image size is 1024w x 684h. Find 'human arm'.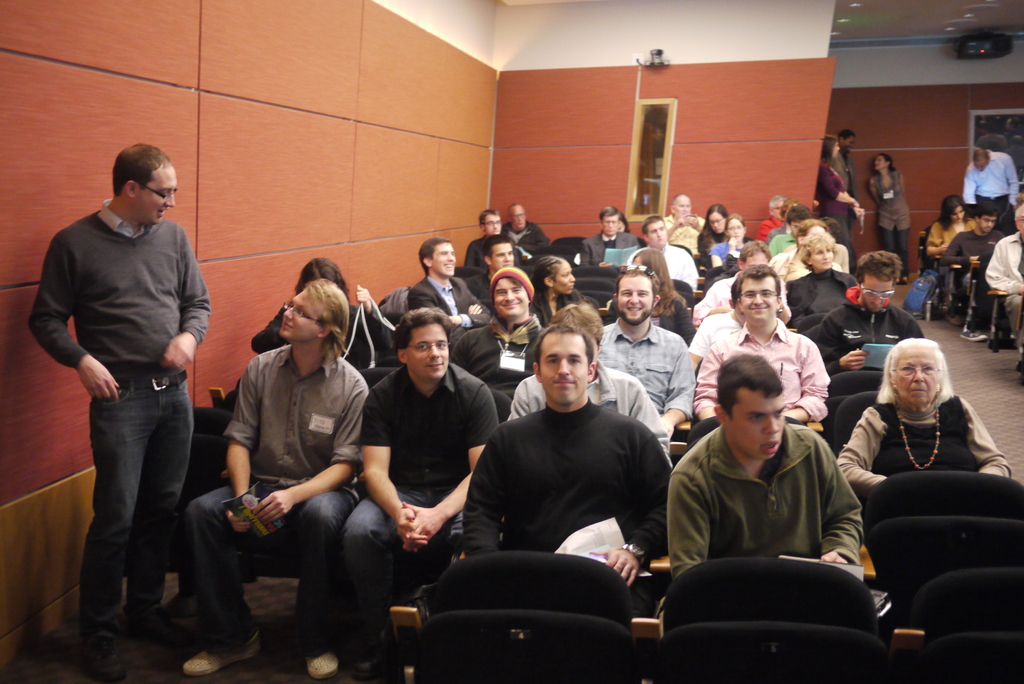
crop(812, 310, 872, 373).
